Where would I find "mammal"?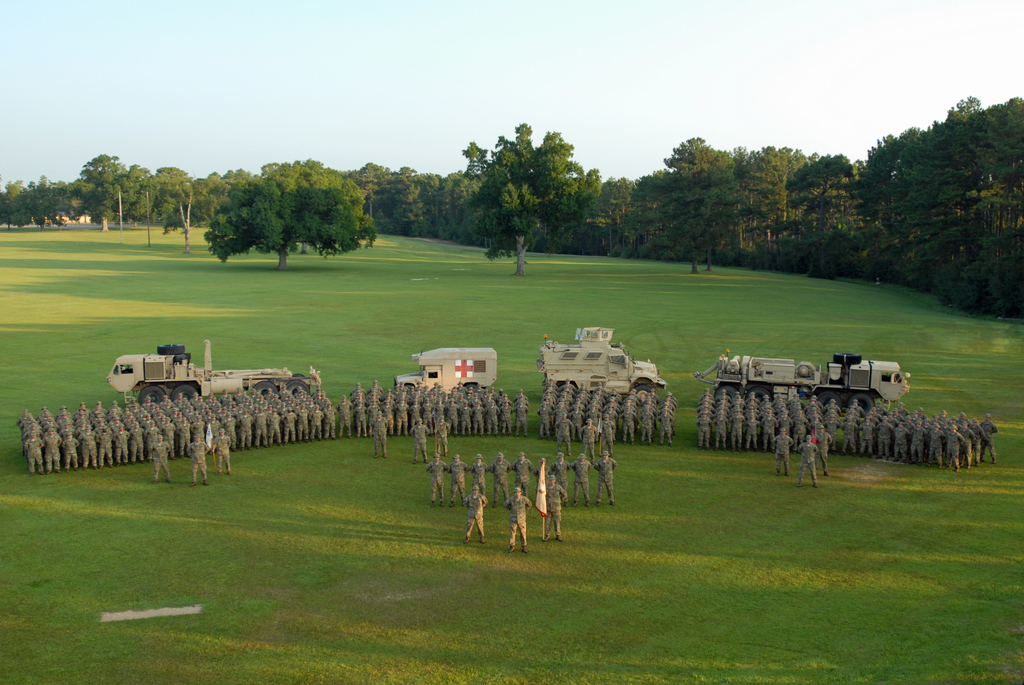
At x1=600, y1=414, x2=615, y2=458.
